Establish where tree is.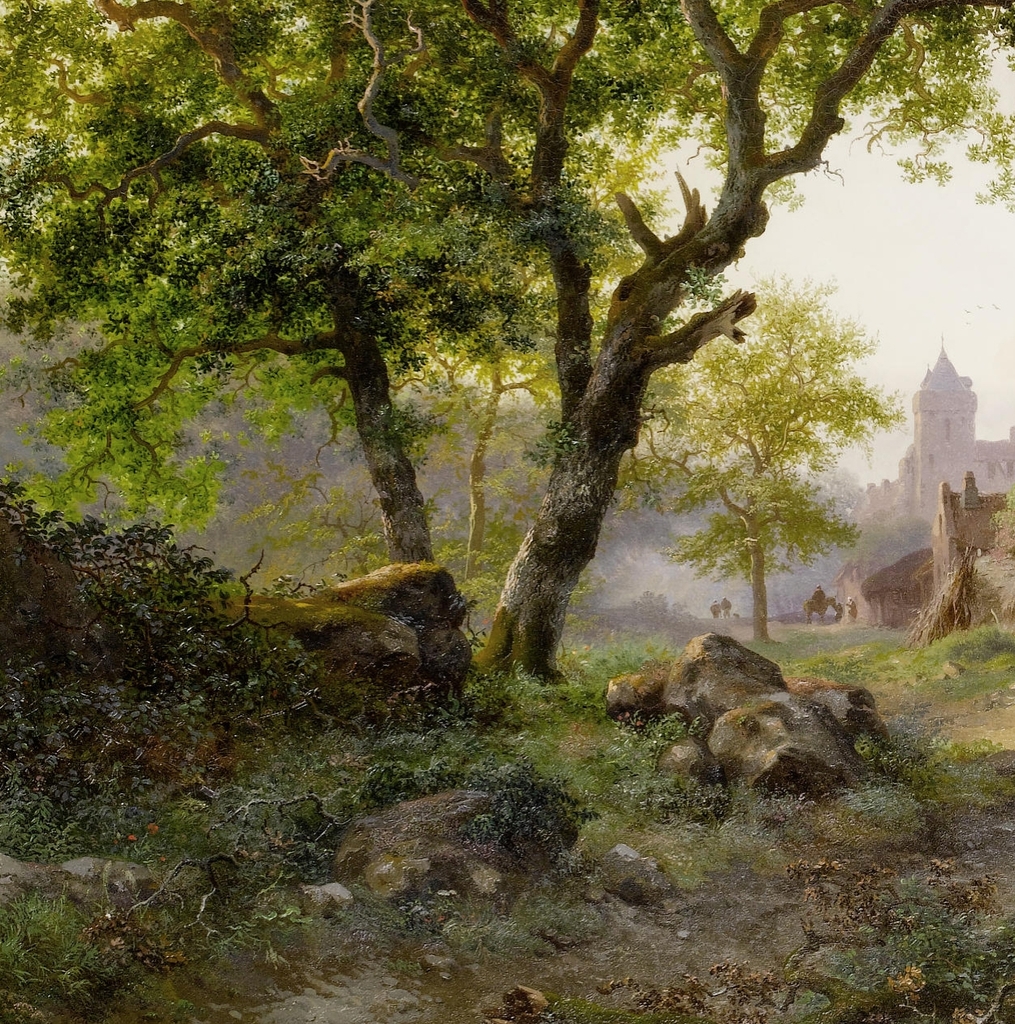
Established at <box>0,0,757,694</box>.
